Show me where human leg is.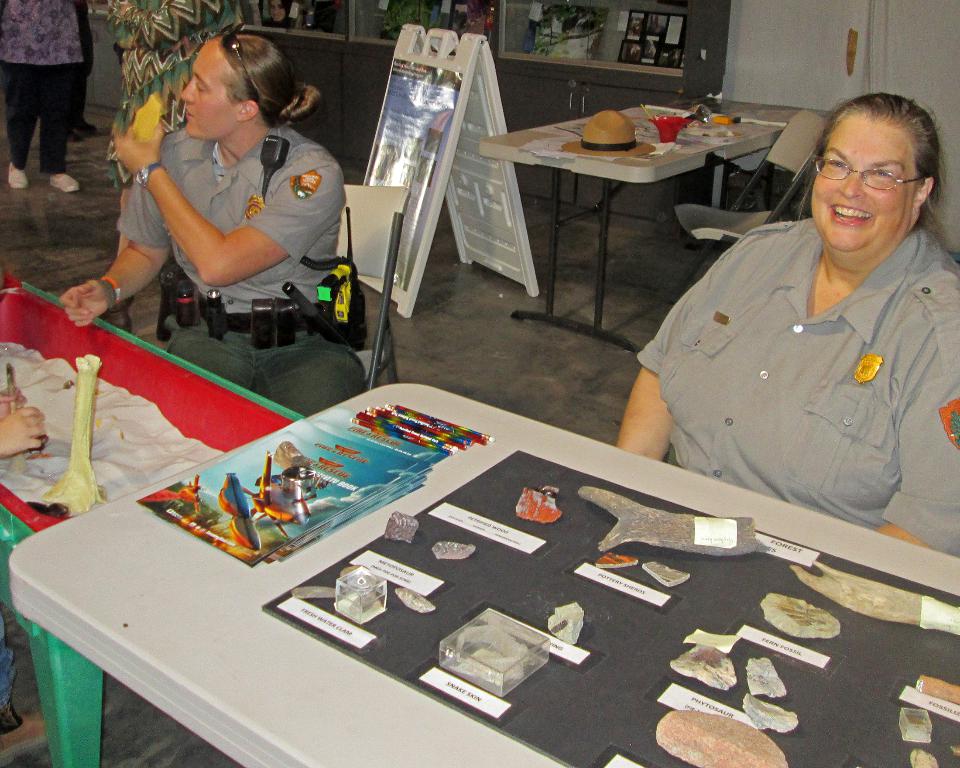
human leg is at Rect(251, 332, 365, 420).
